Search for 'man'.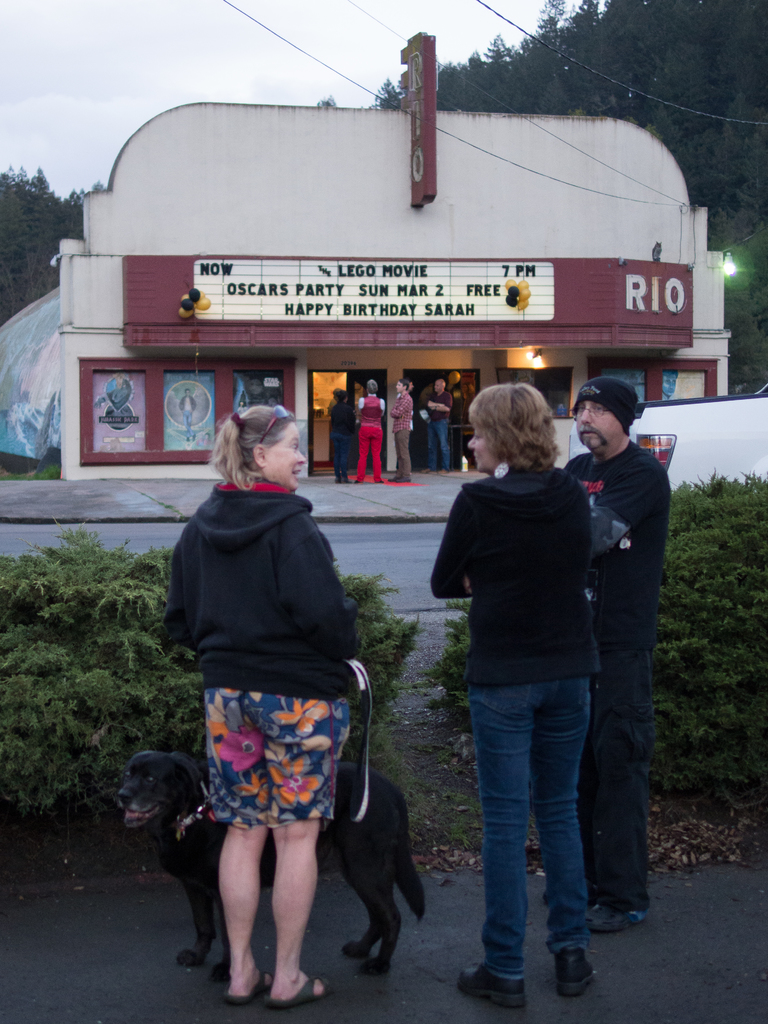
Found at bbox=[419, 374, 457, 472].
